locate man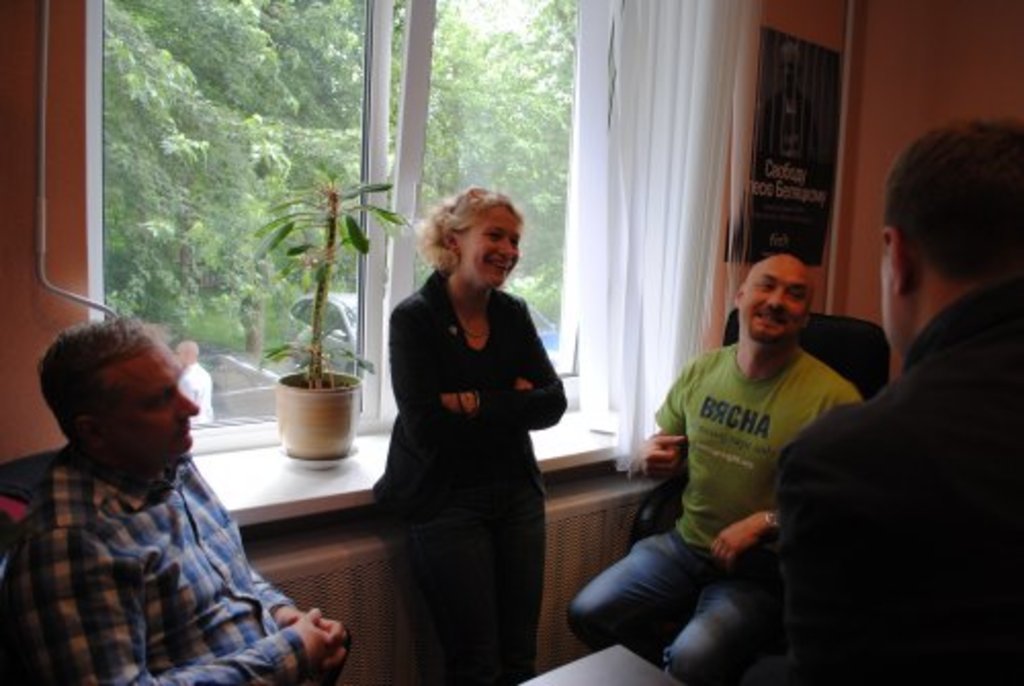
<region>180, 334, 211, 424</region>
